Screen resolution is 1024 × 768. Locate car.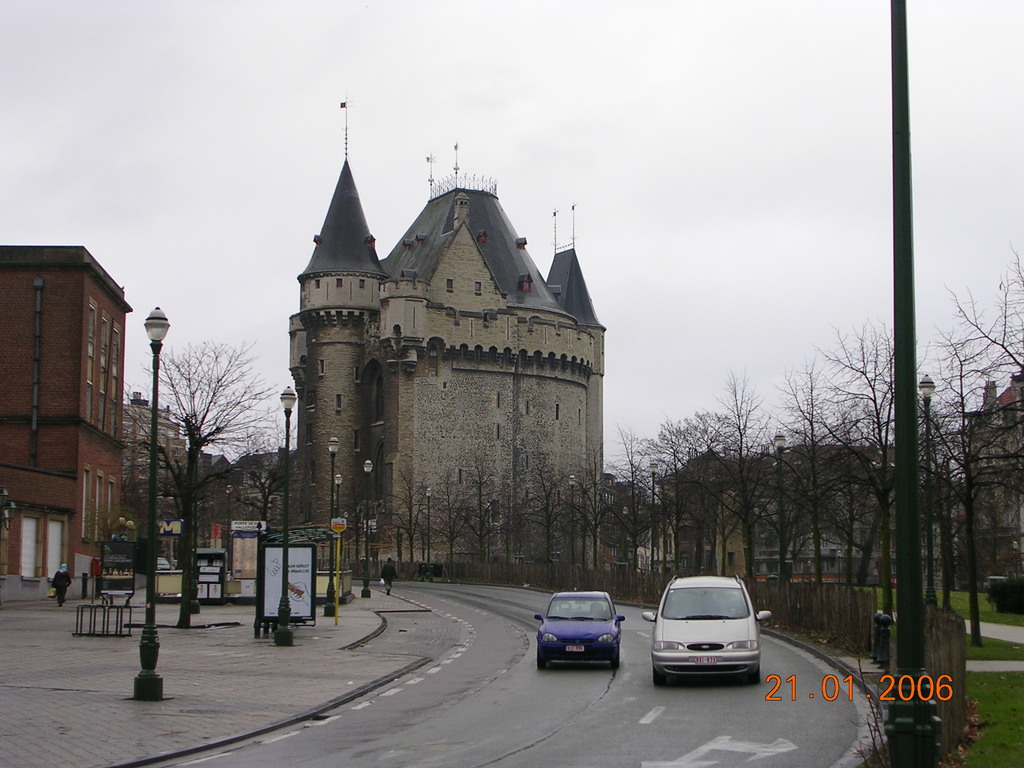
<region>639, 570, 774, 692</region>.
